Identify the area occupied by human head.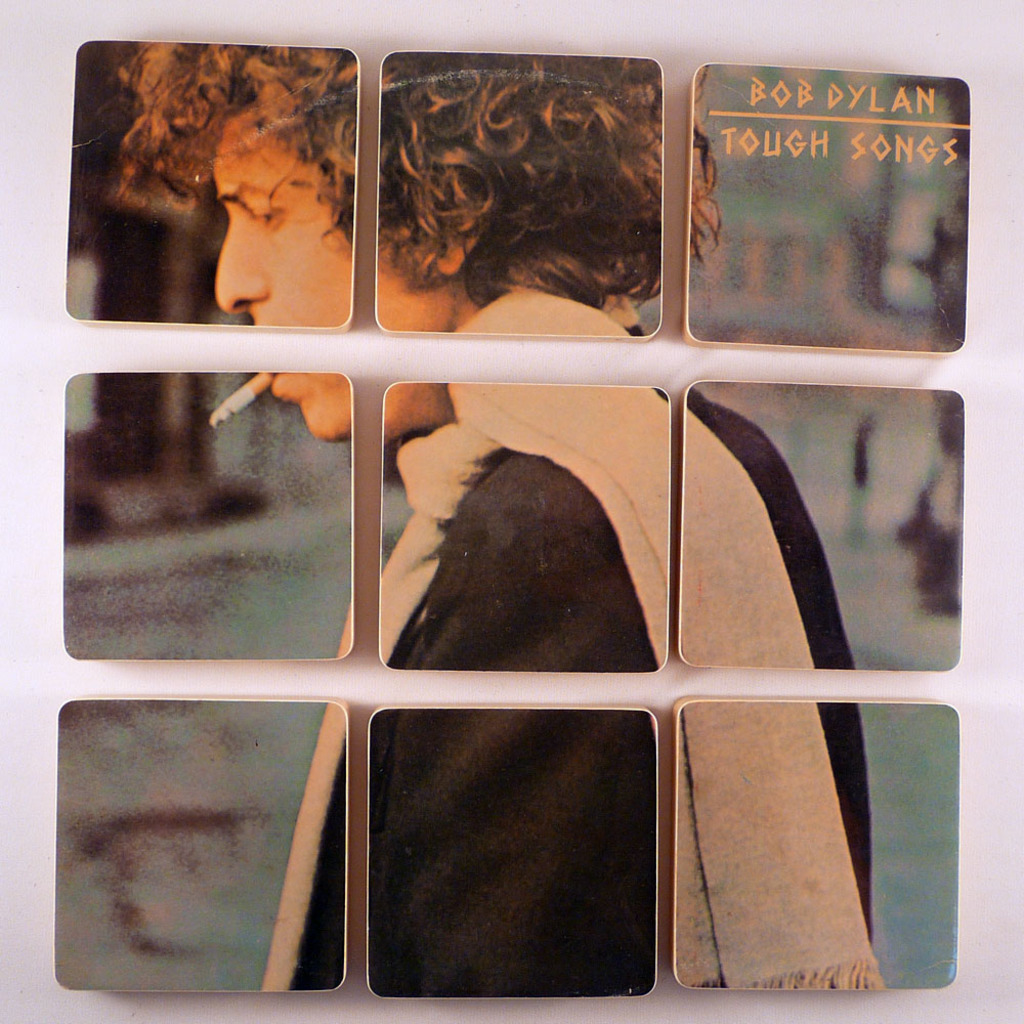
Area: x1=160, y1=44, x2=669, y2=444.
